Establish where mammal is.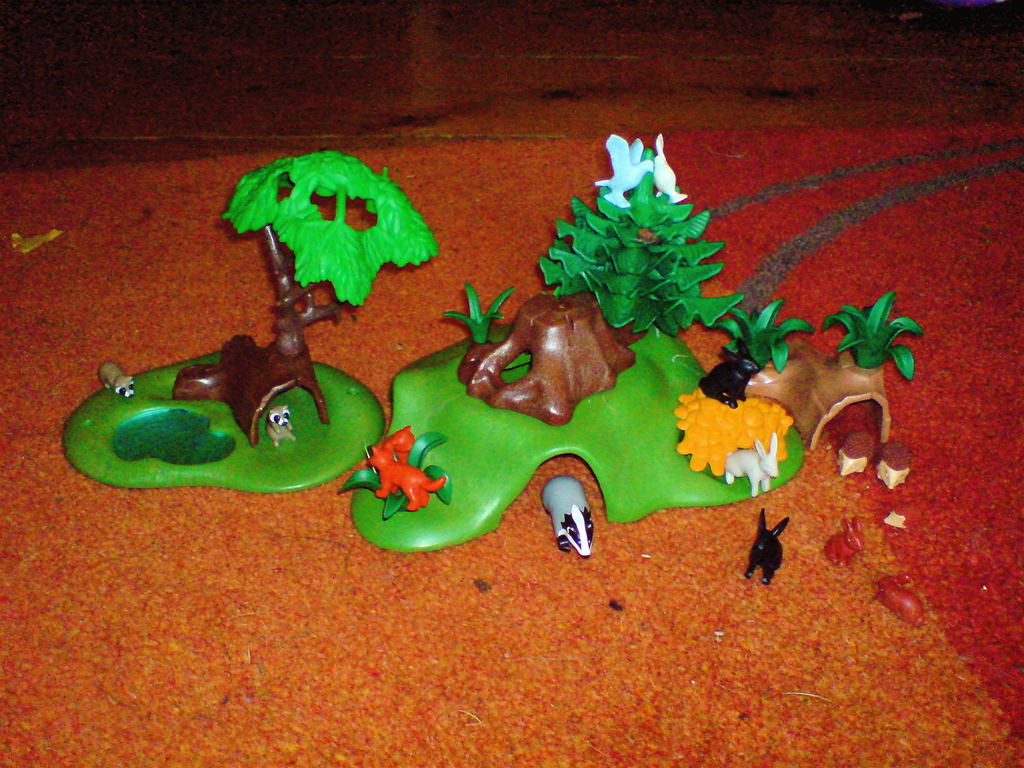
Established at x1=738 y1=515 x2=807 y2=591.
